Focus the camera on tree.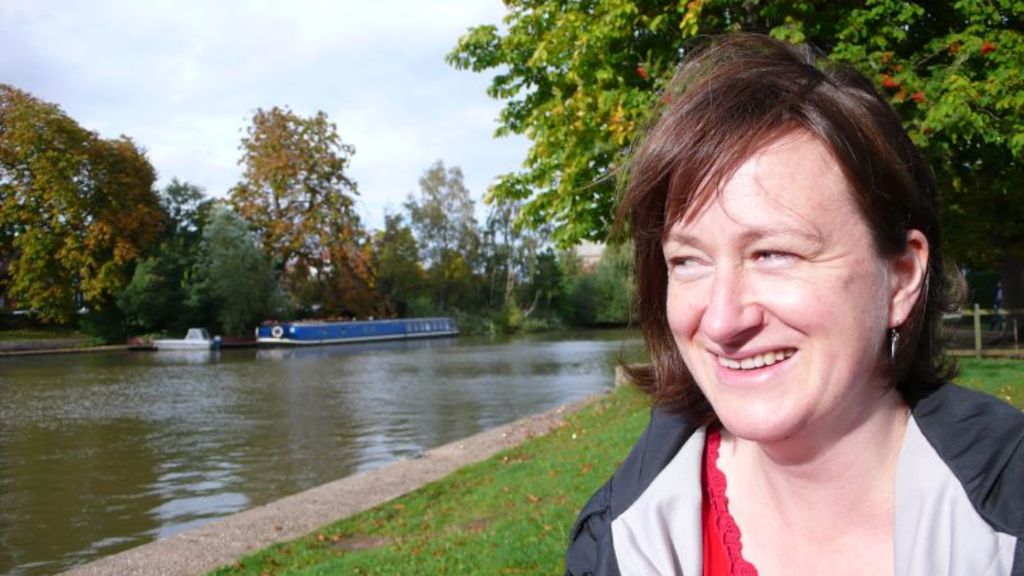
Focus region: (216, 95, 360, 332).
